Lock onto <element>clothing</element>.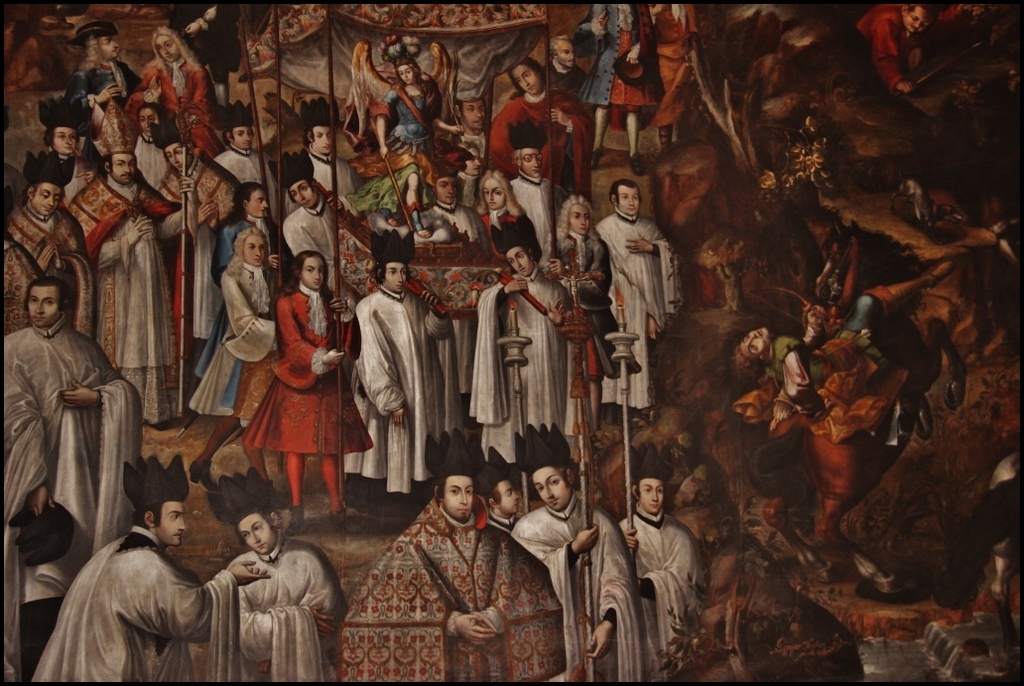
Locked: 494,86,595,198.
